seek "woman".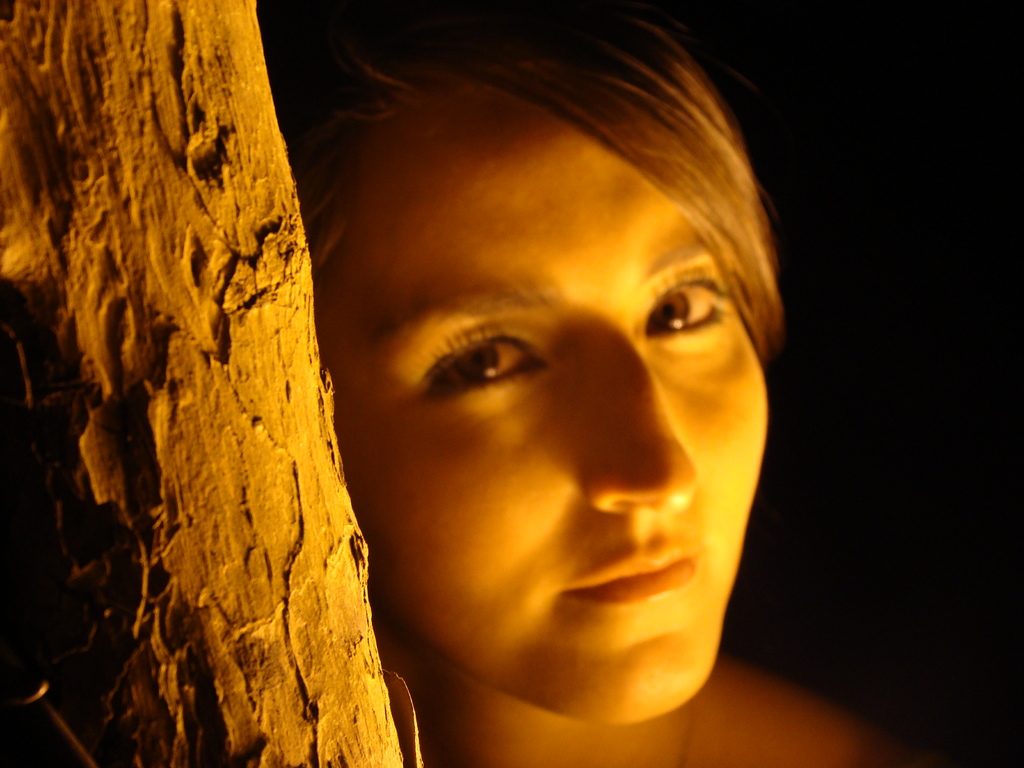
crop(200, 0, 858, 767).
